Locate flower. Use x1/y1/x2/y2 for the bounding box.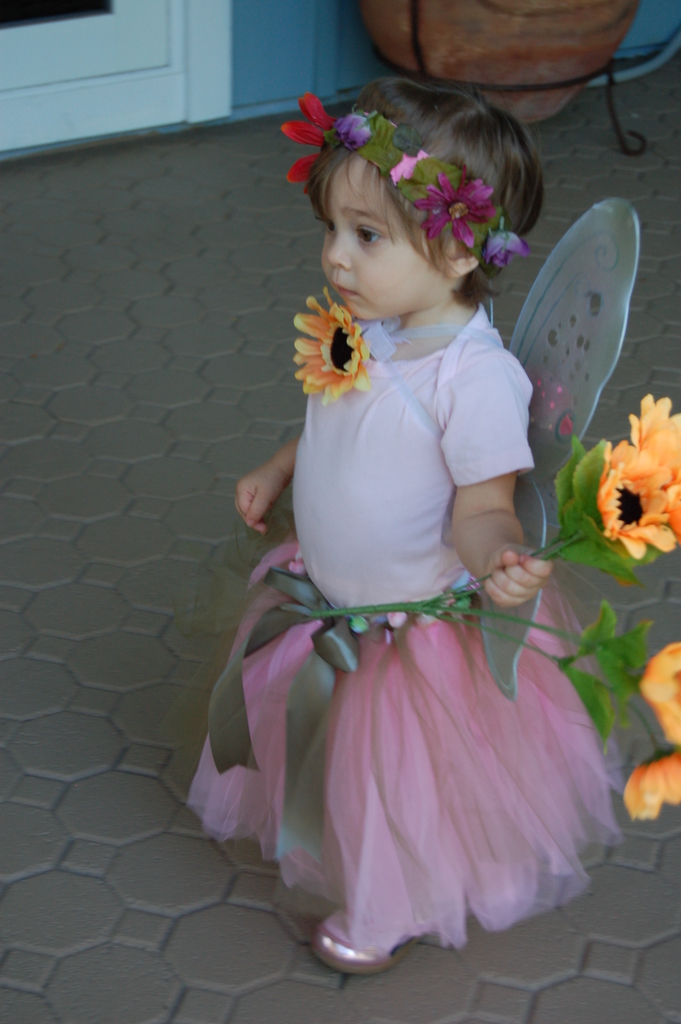
409/161/498/239.
